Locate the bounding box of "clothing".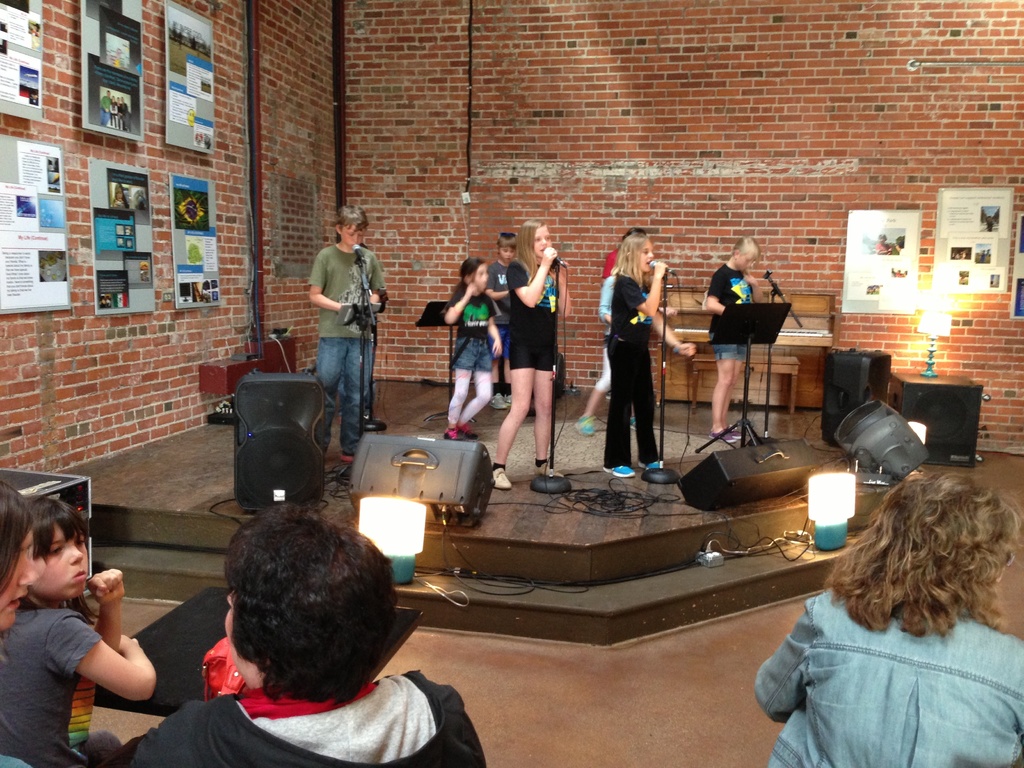
Bounding box: crop(506, 261, 565, 388).
